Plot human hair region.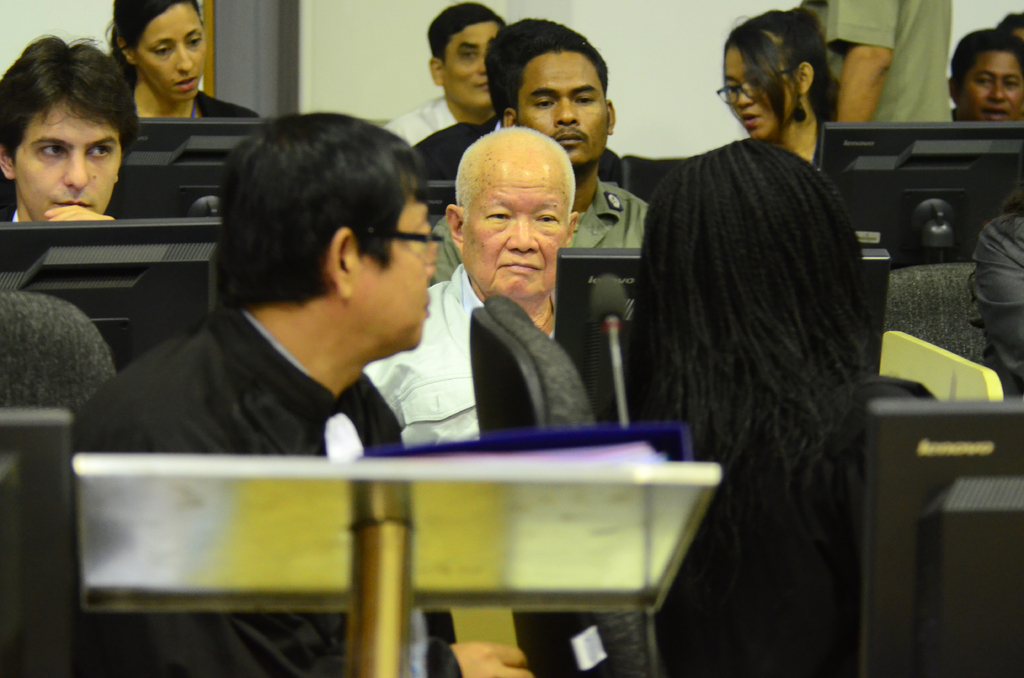
Plotted at BBox(485, 17, 552, 120).
